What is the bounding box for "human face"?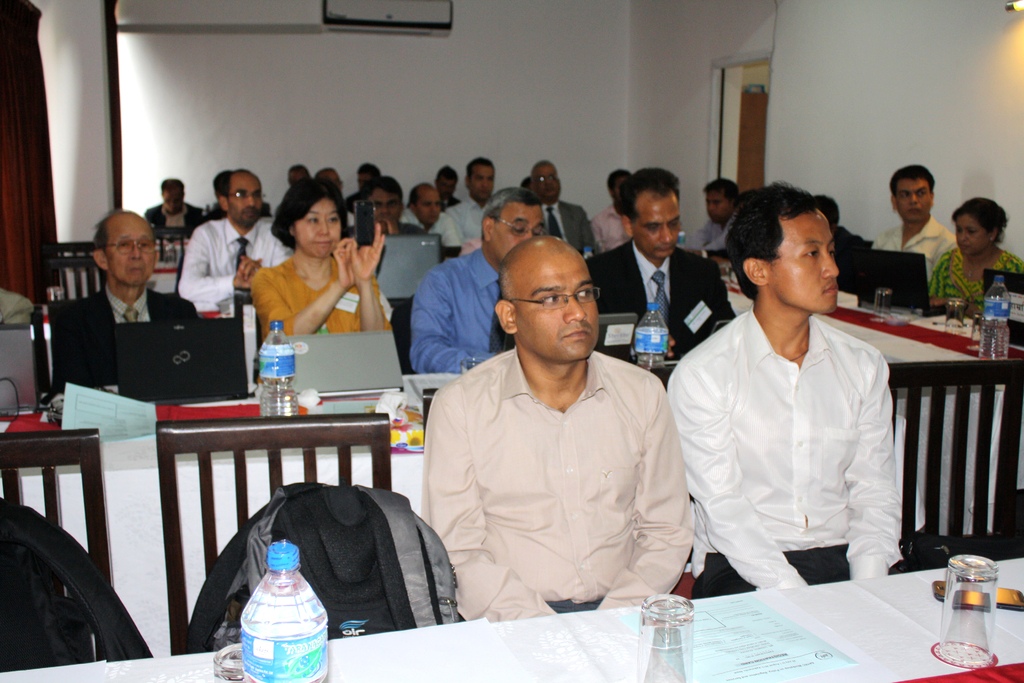
bbox=[165, 190, 185, 217].
